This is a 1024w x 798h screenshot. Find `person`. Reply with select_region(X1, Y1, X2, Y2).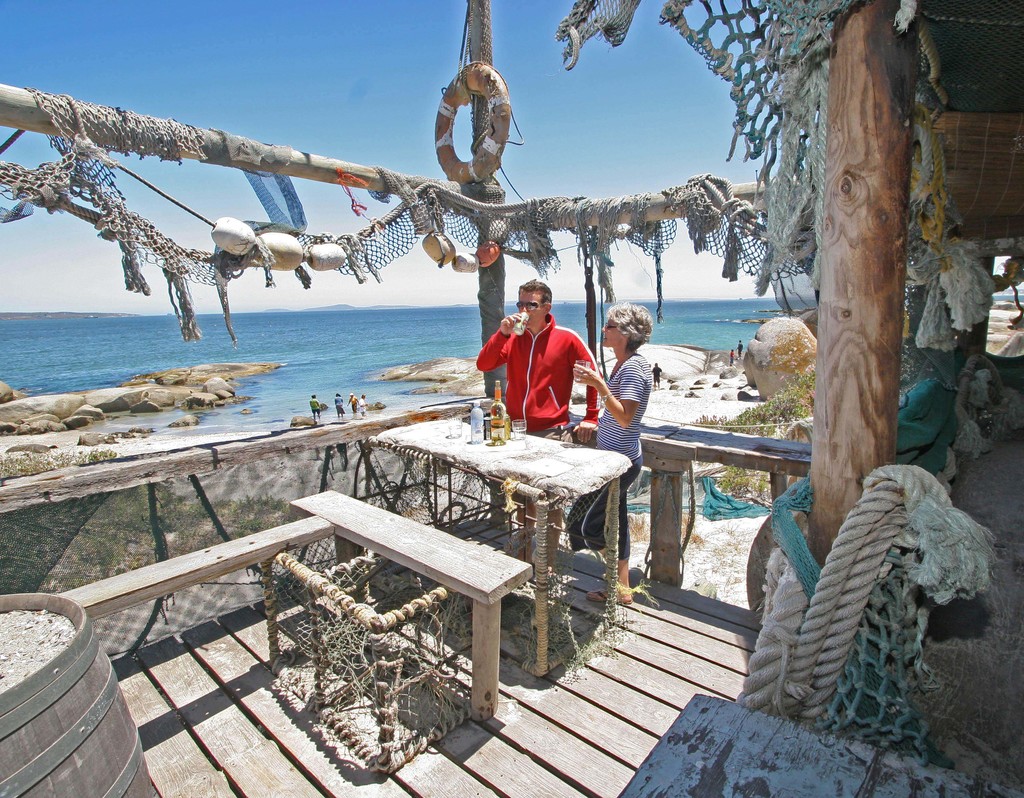
select_region(343, 386, 358, 420).
